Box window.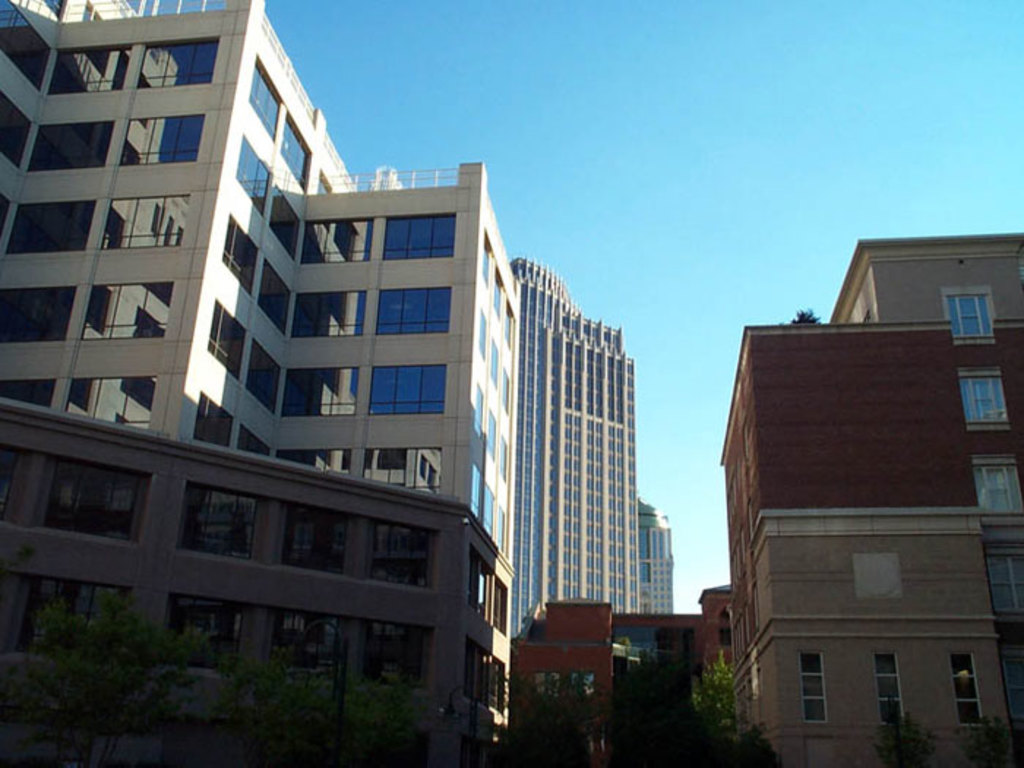
region(369, 361, 446, 413).
